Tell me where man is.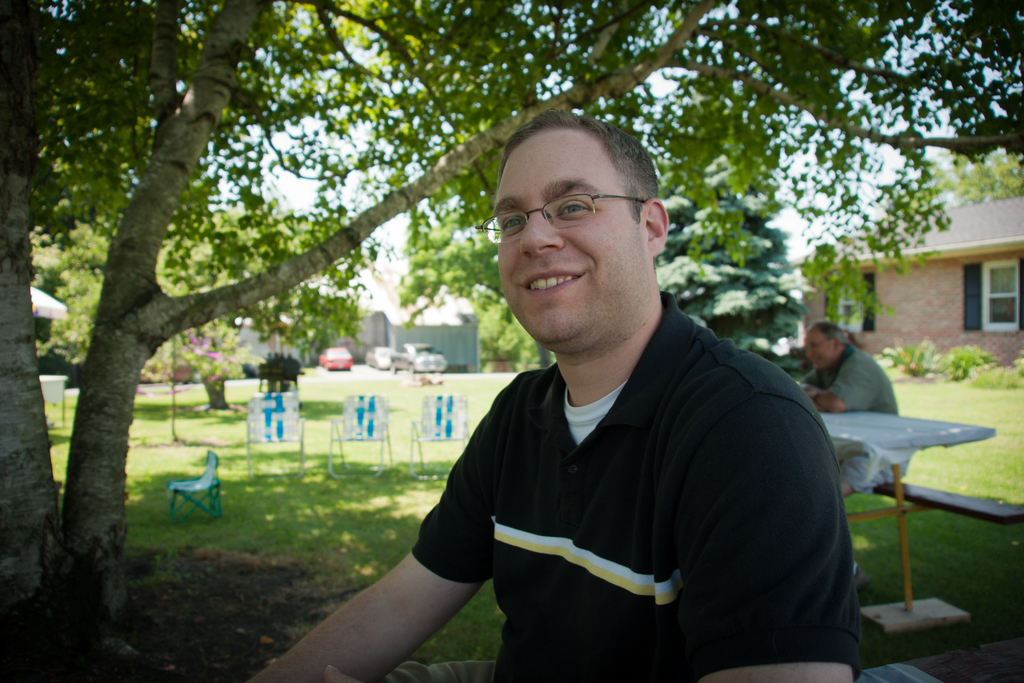
man is at [x1=800, y1=320, x2=904, y2=591].
